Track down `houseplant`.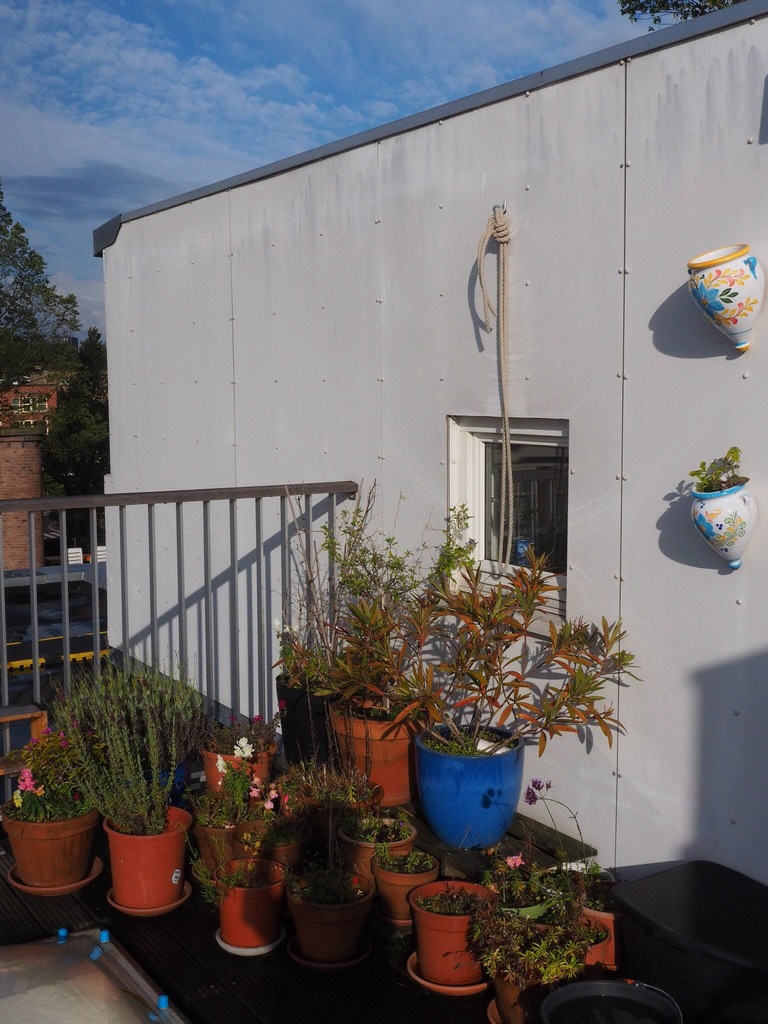
Tracked to rect(410, 547, 631, 855).
